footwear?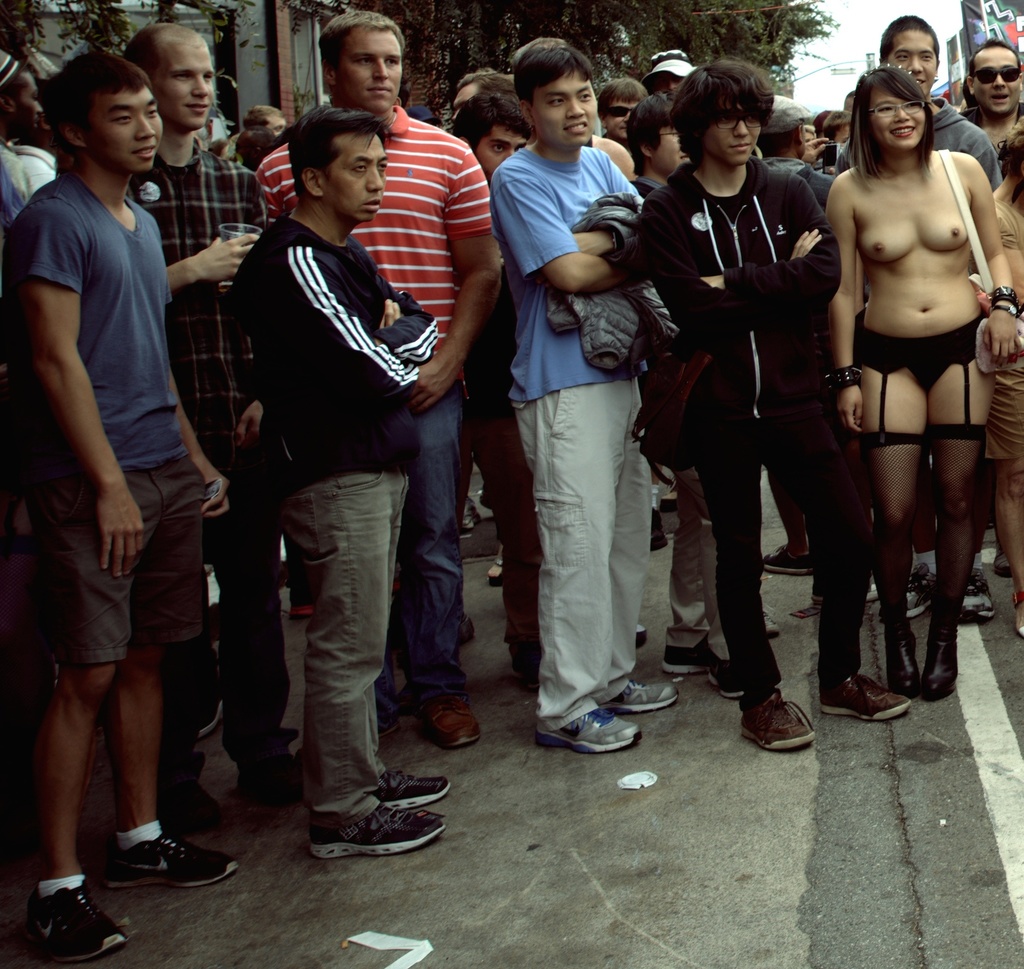
region(716, 657, 744, 706)
